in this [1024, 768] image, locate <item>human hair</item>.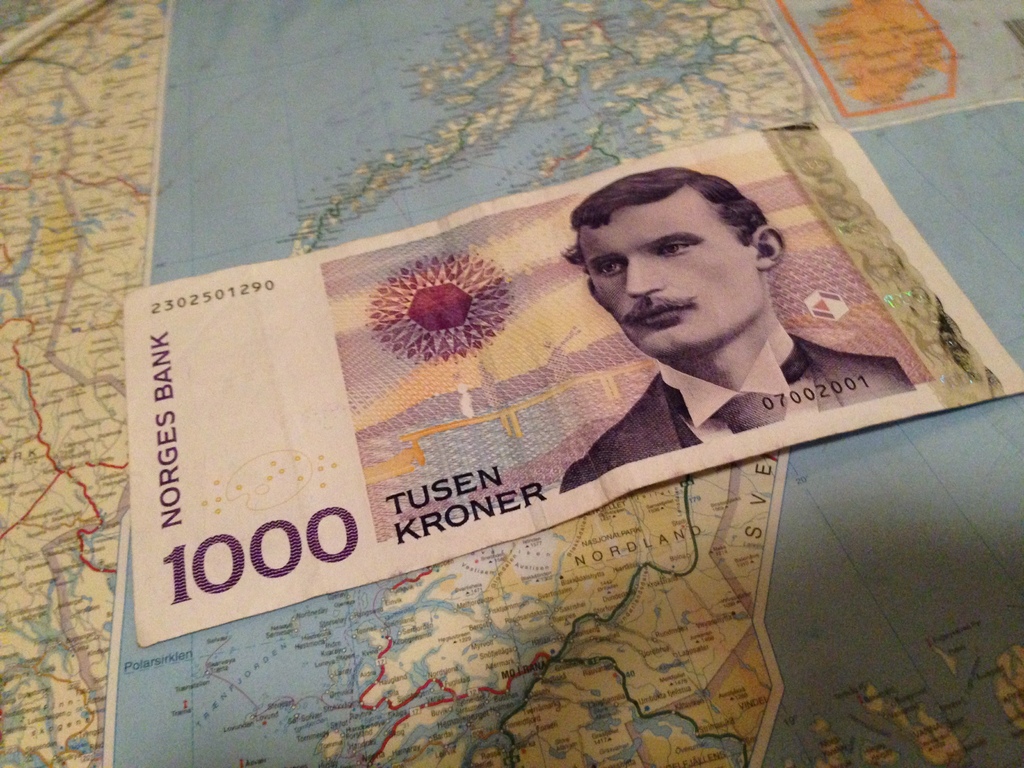
Bounding box: (left=563, top=166, right=771, bottom=291).
